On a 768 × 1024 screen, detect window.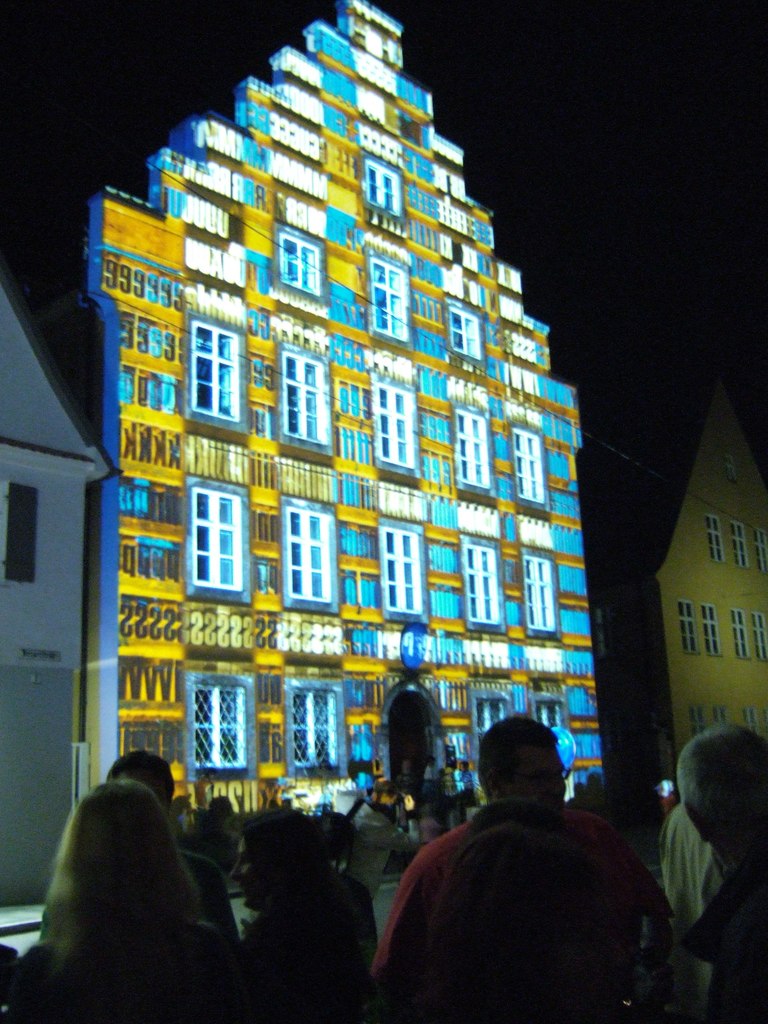
<region>688, 697, 705, 739</region>.
